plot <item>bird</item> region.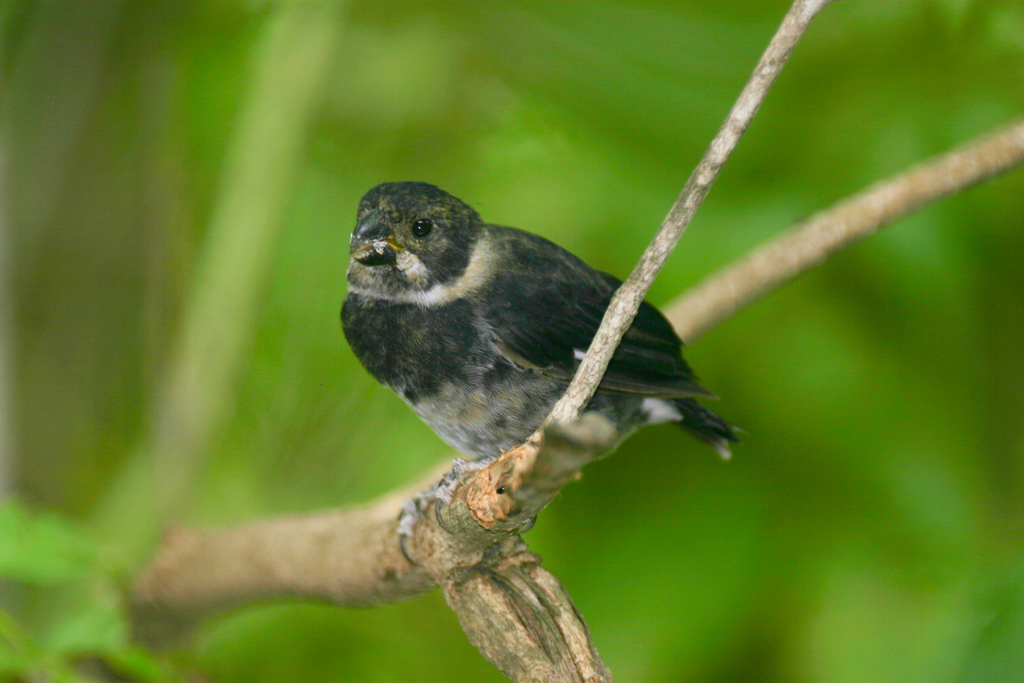
Plotted at 333/184/756/573.
